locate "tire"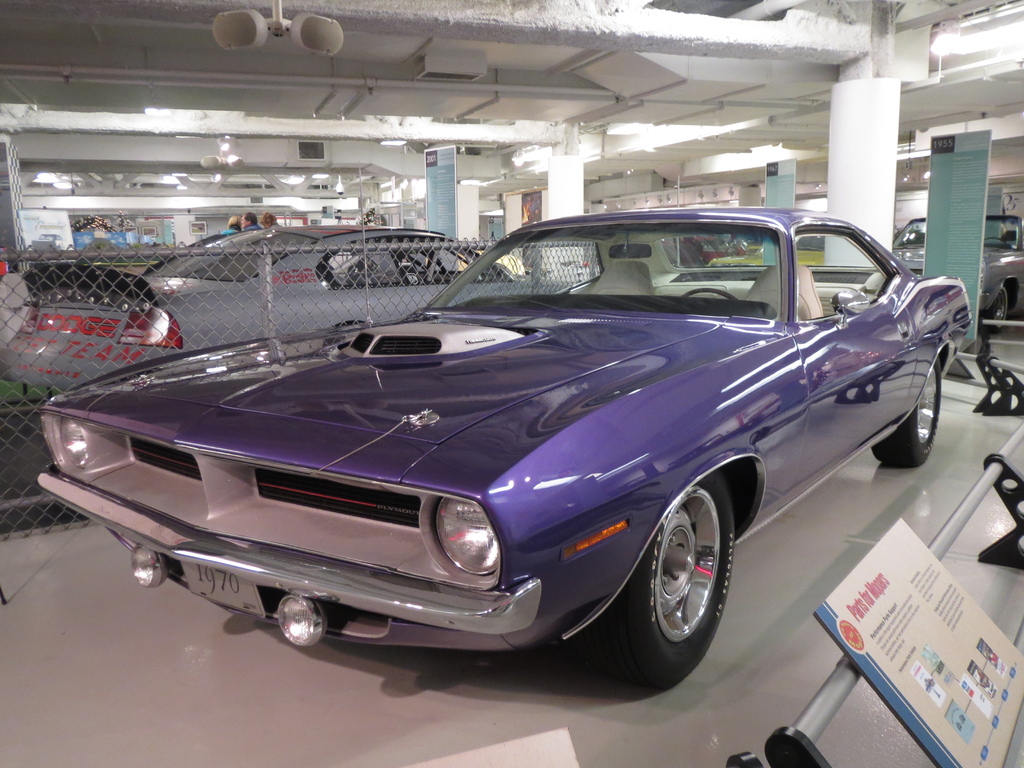
box=[977, 282, 1020, 327]
